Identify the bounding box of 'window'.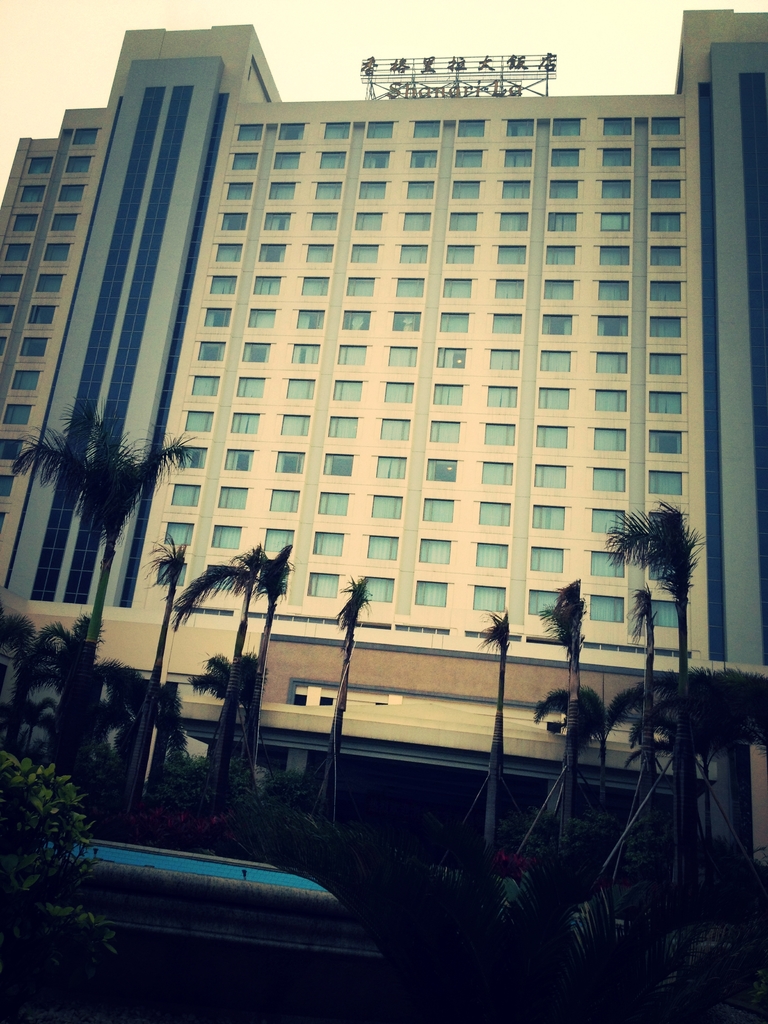
<bbox>539, 348, 574, 372</bbox>.
